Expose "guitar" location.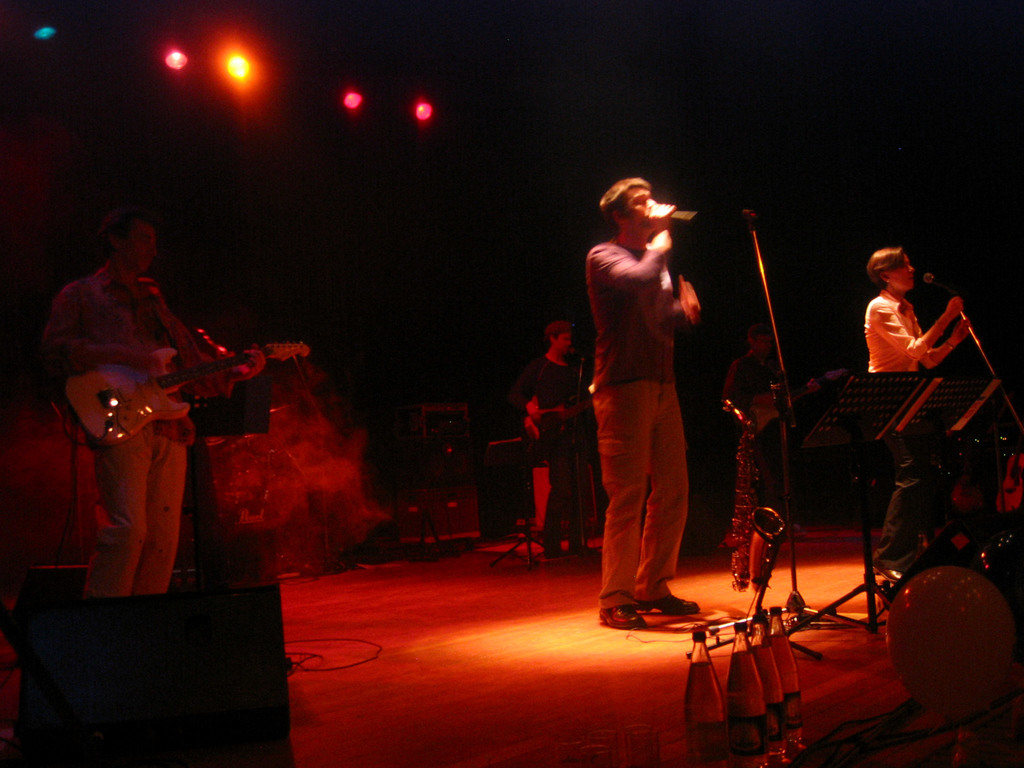
Exposed at region(719, 367, 849, 431).
